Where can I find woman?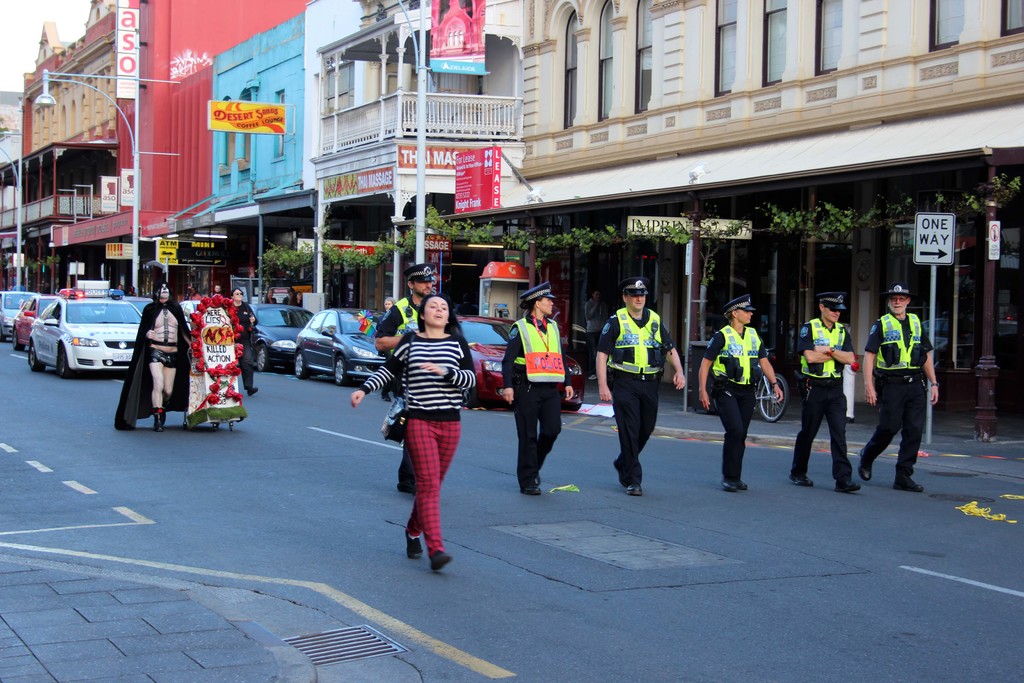
You can find it at 699,295,785,493.
